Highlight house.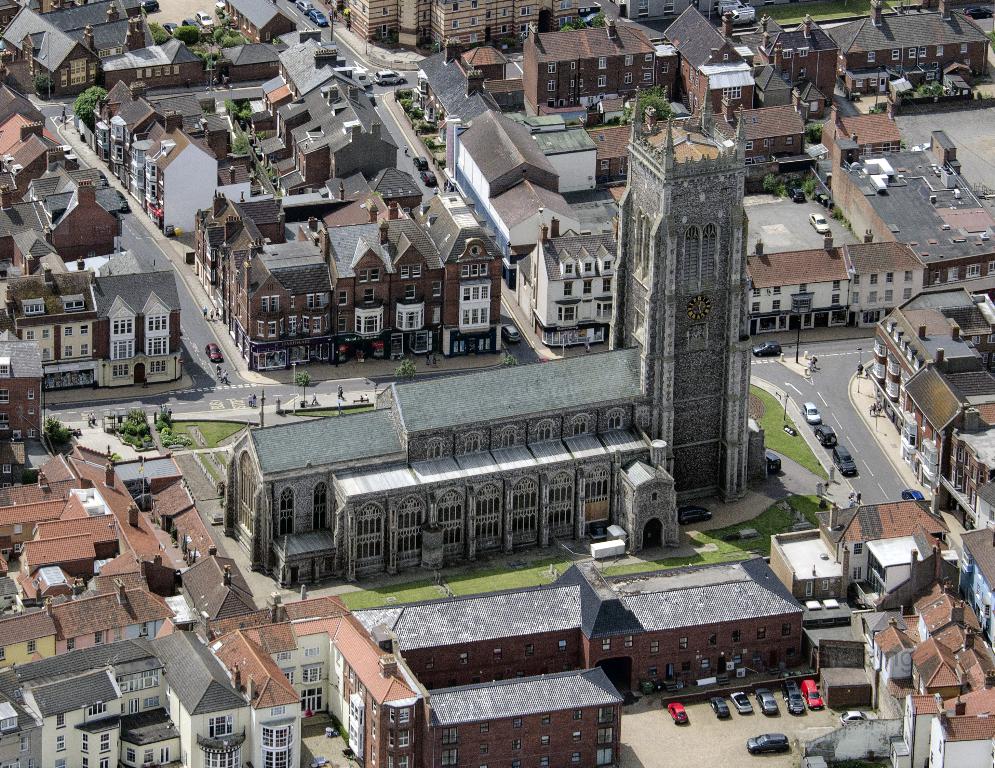
Highlighted region: <box>618,478,683,552</box>.
